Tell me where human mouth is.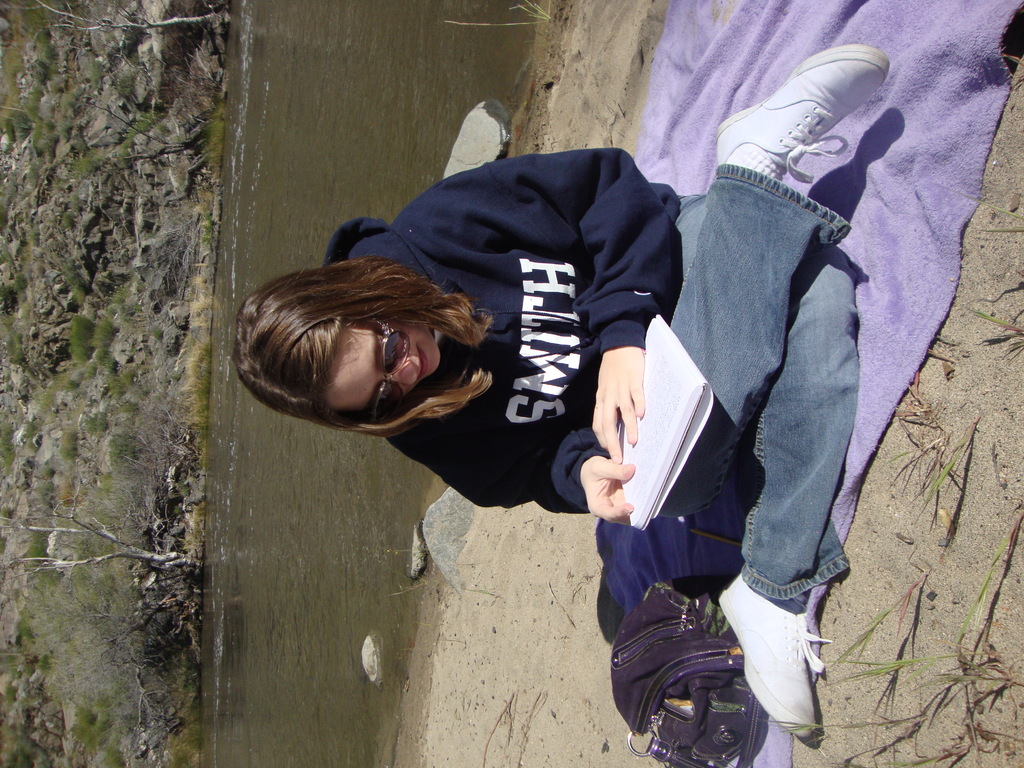
human mouth is at (left=414, top=343, right=429, bottom=381).
